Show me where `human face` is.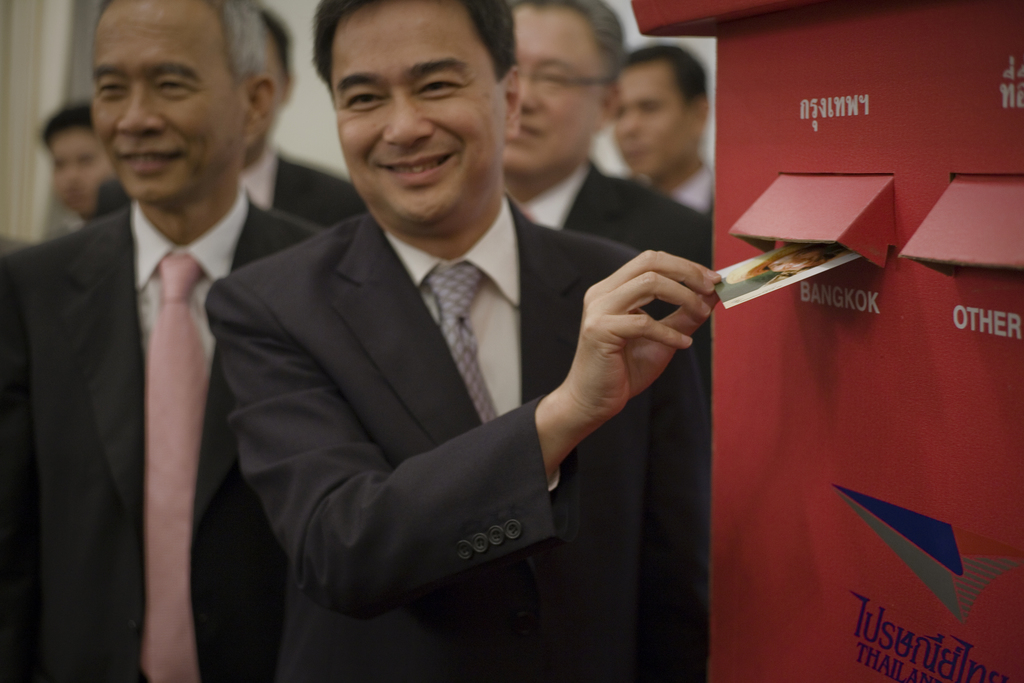
`human face` is at <box>88,0,240,206</box>.
